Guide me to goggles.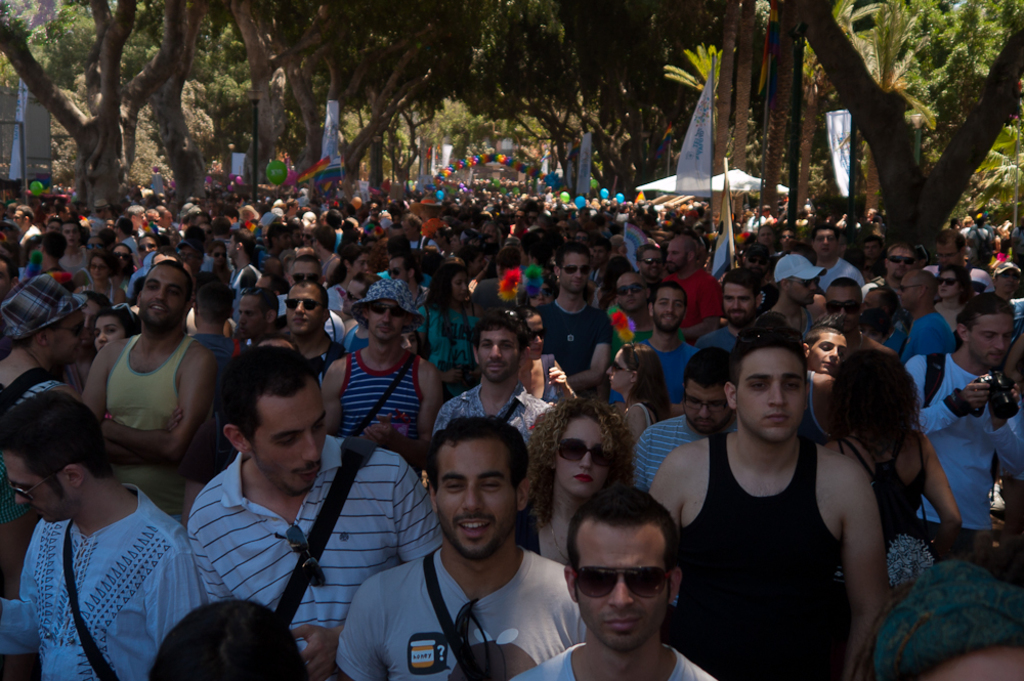
Guidance: x1=291 y1=228 x2=303 y2=240.
